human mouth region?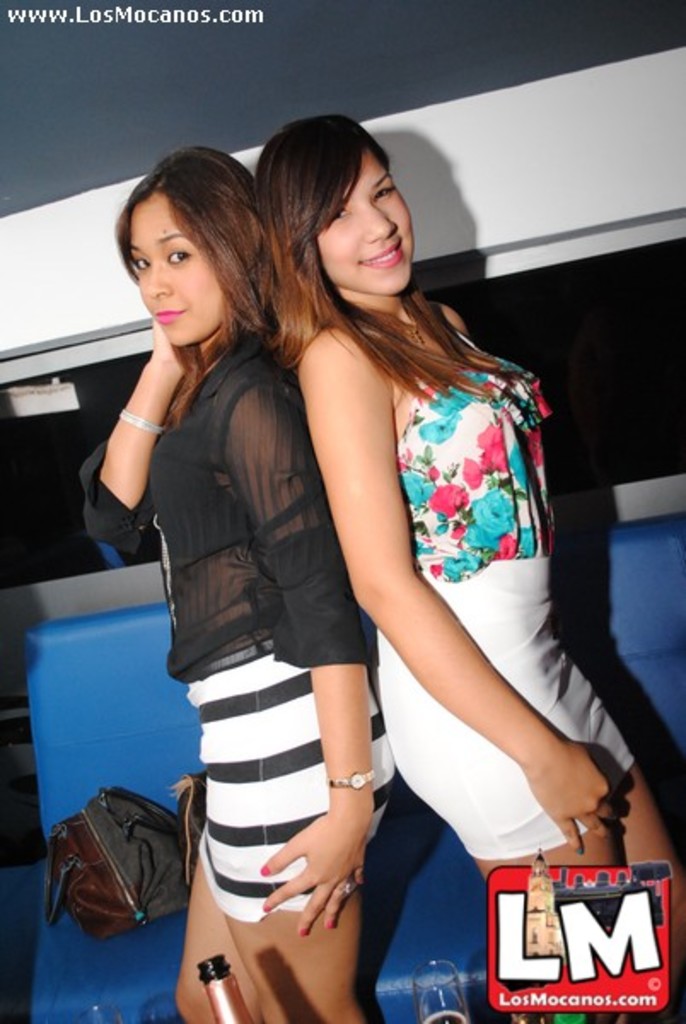
select_region(358, 244, 411, 270)
